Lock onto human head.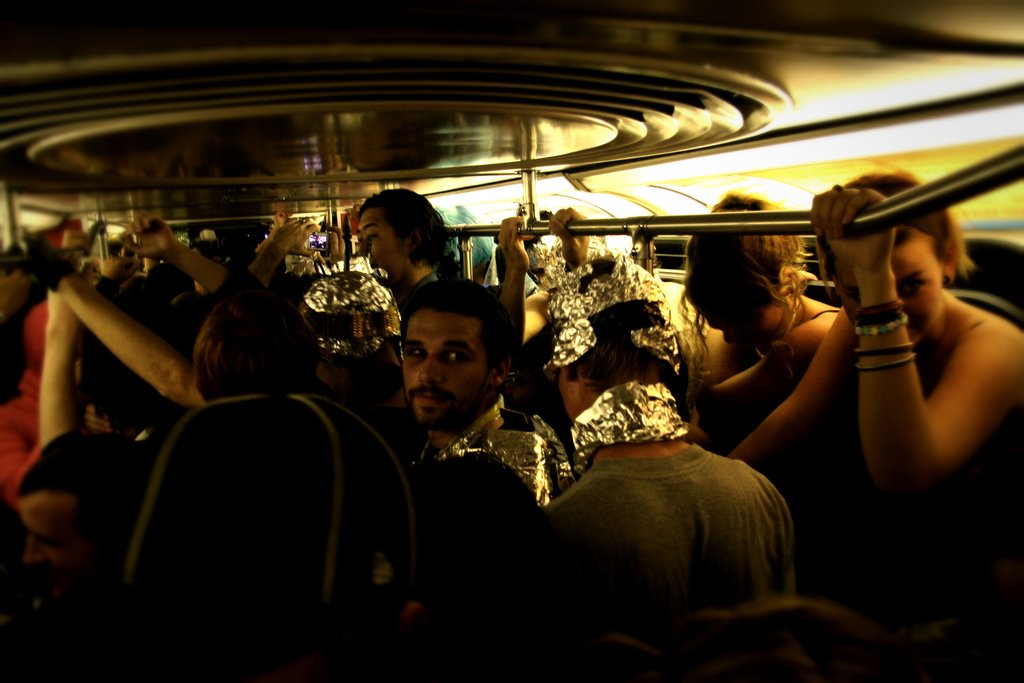
Locked: (684,192,808,344).
